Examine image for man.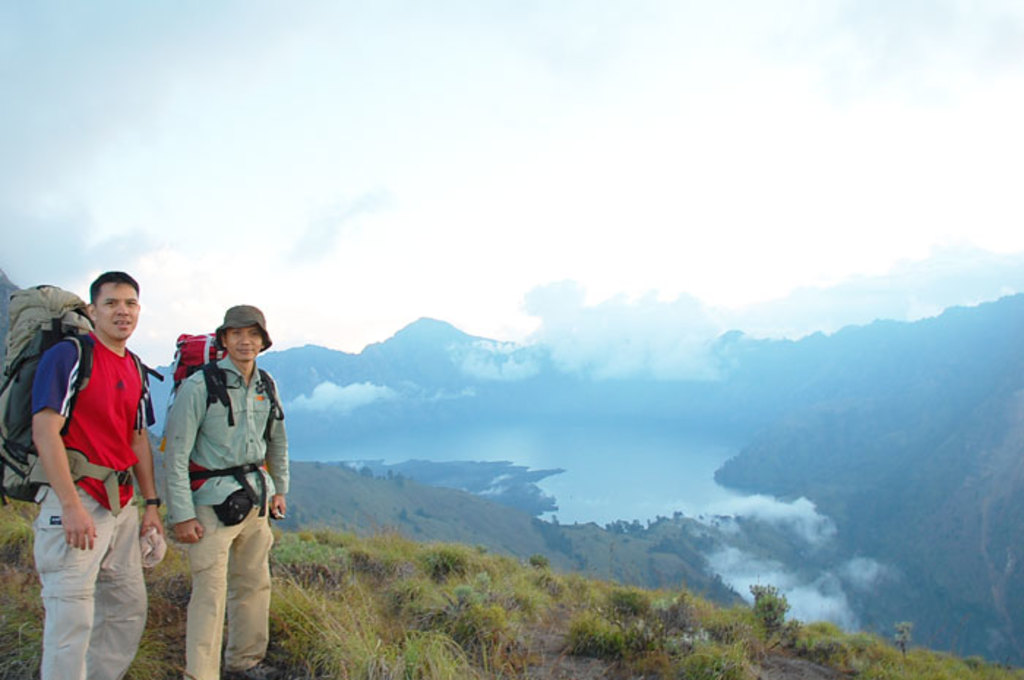
Examination result: (28, 269, 168, 679).
